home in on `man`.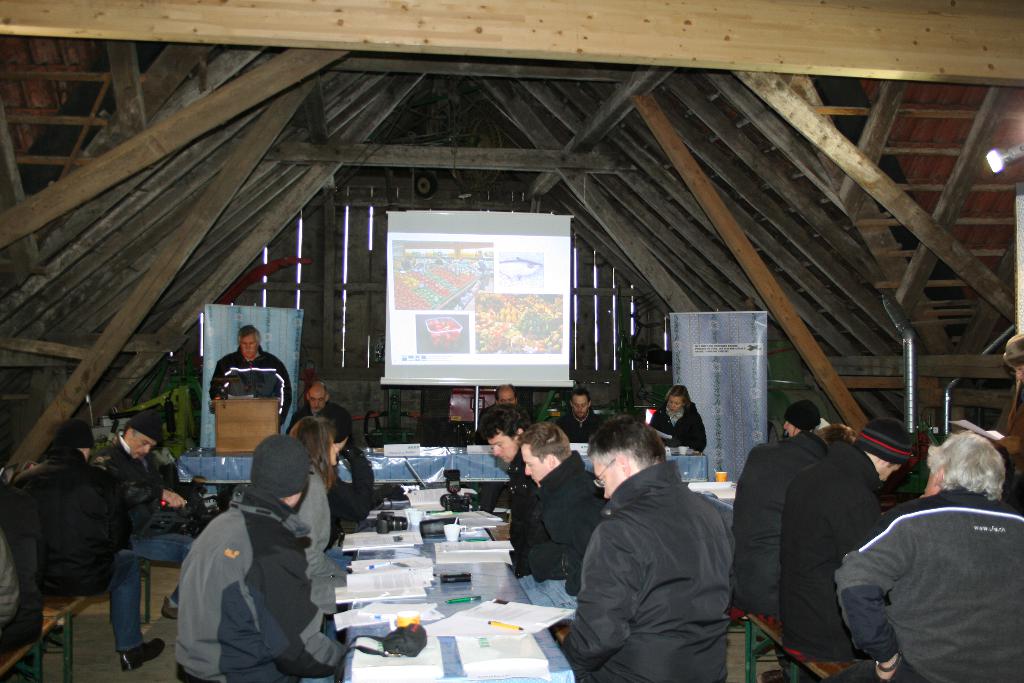
Homed in at {"x1": 0, "y1": 490, "x2": 45, "y2": 664}.
